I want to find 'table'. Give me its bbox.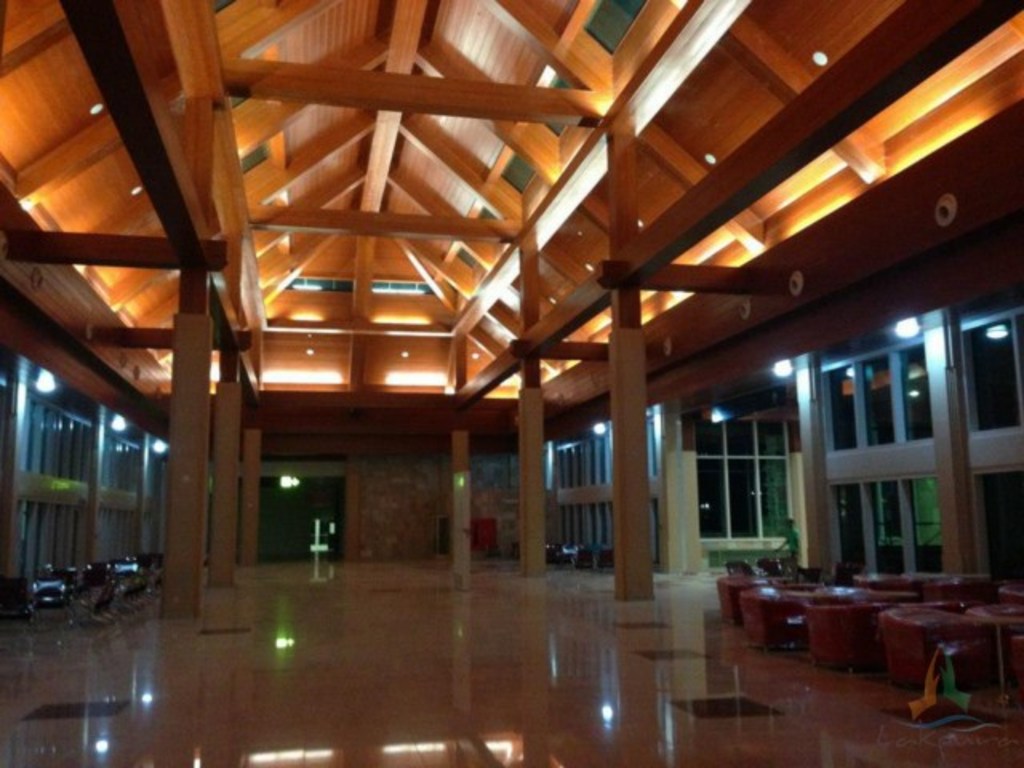
{"x1": 718, "y1": 562, "x2": 797, "y2": 614}.
